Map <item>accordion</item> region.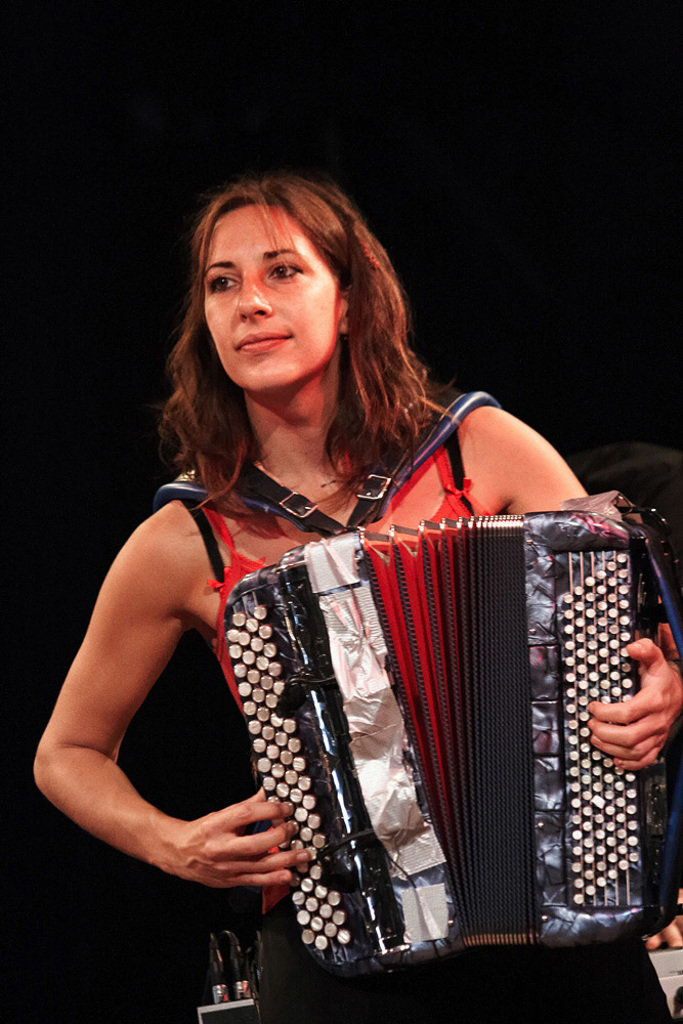
Mapped to crop(157, 381, 682, 1023).
